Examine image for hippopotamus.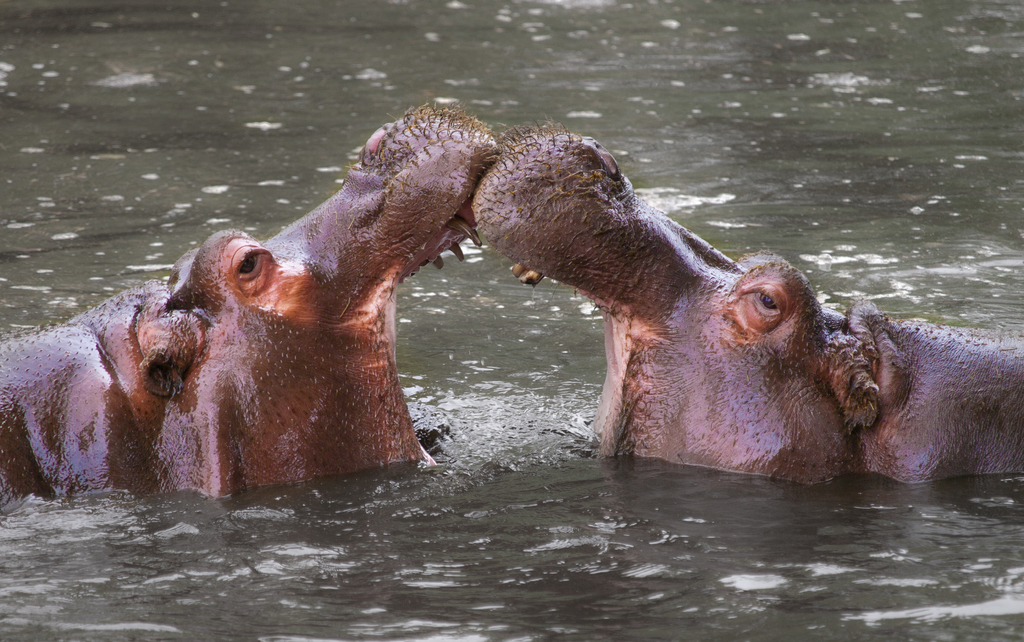
Examination result: locate(472, 118, 1023, 482).
